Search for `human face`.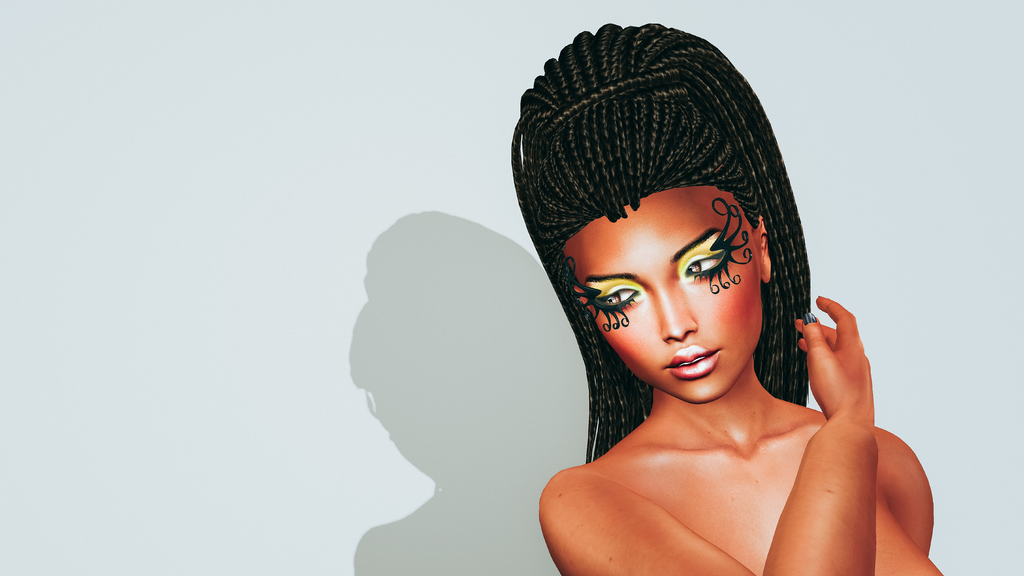
Found at <box>563,193,762,397</box>.
